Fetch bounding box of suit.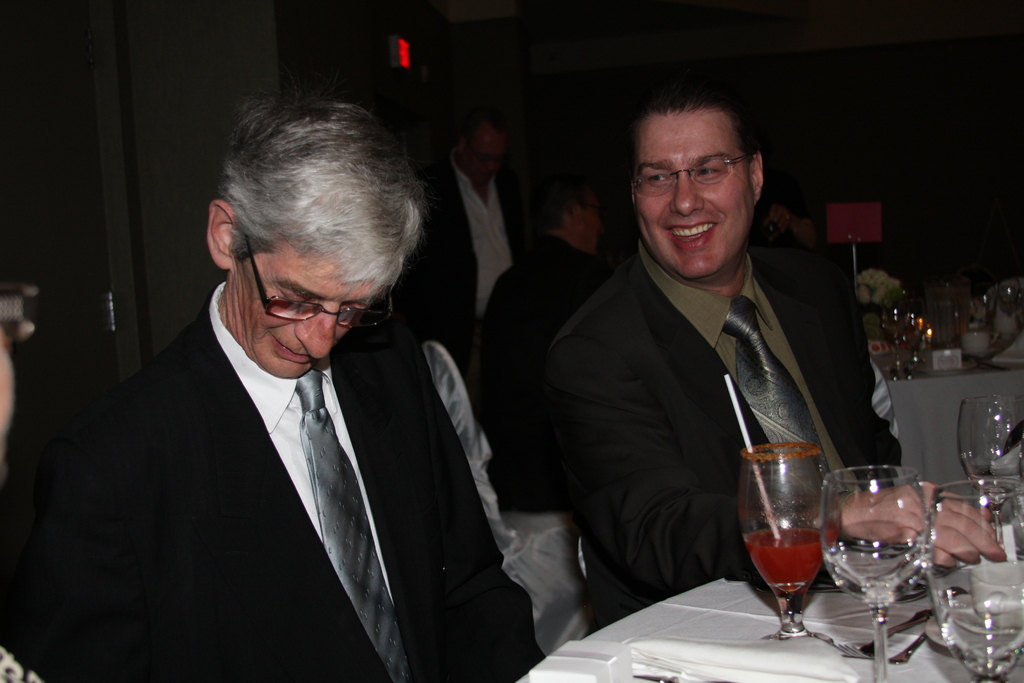
Bbox: pyautogui.locateOnScreen(529, 240, 902, 627).
